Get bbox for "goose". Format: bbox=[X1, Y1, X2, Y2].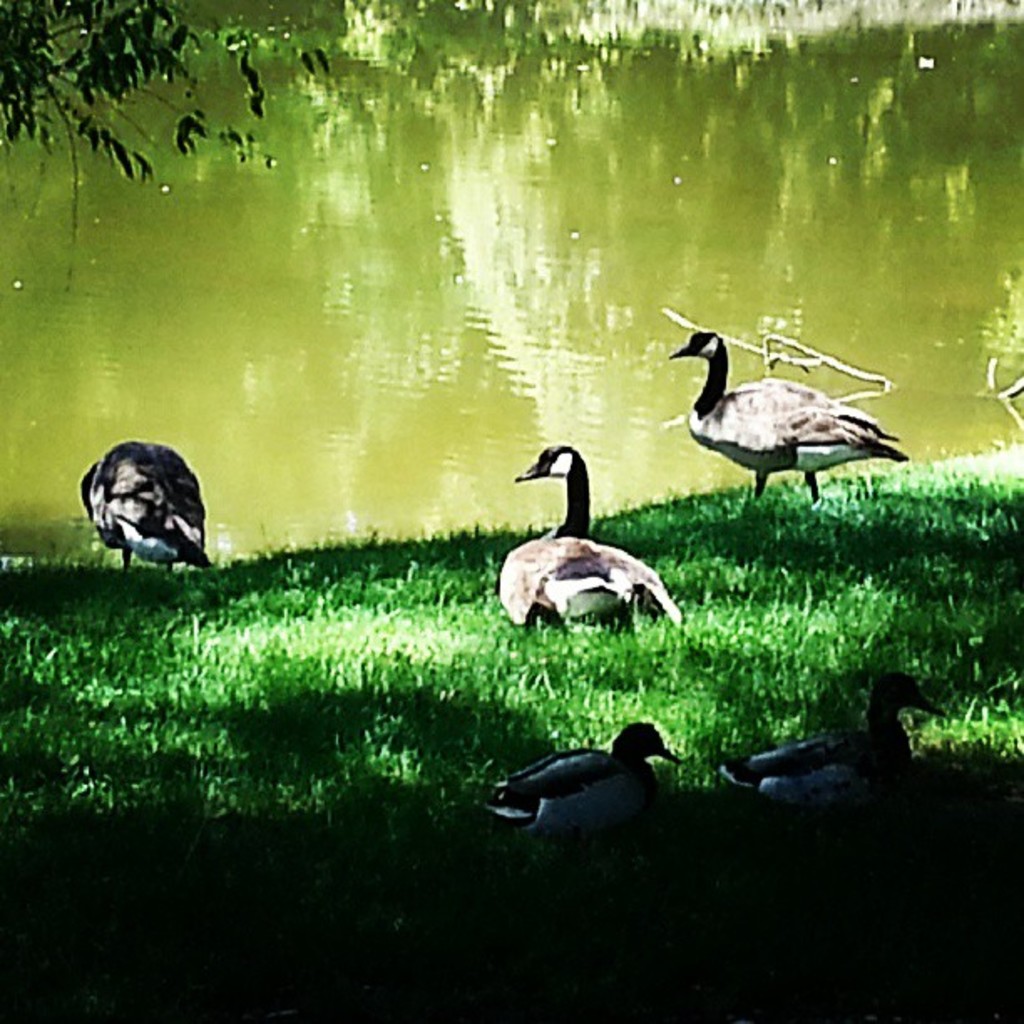
bbox=[669, 323, 902, 502].
